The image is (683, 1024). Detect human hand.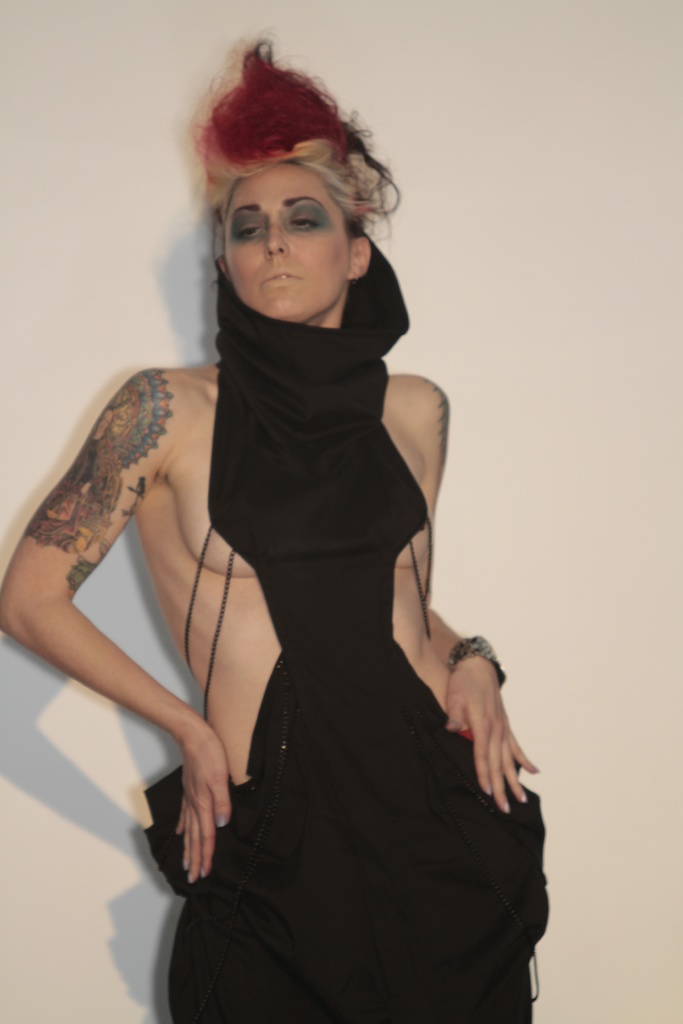
Detection: (172,720,234,888).
